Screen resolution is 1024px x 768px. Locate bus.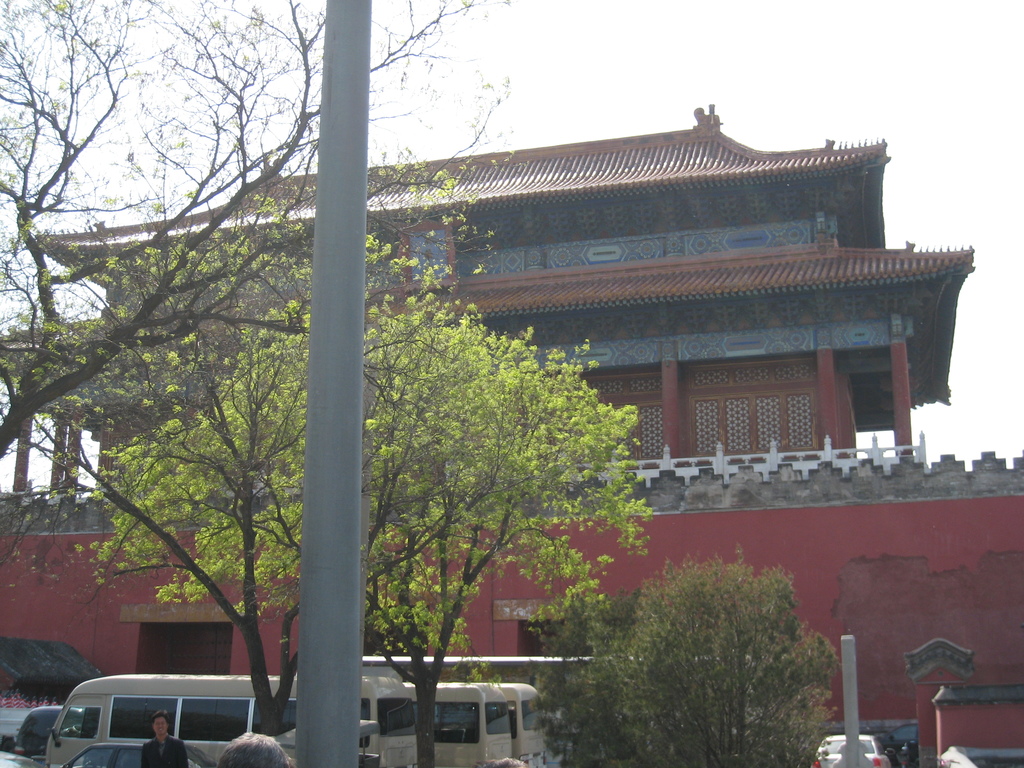
[x1=43, y1=675, x2=419, y2=767].
